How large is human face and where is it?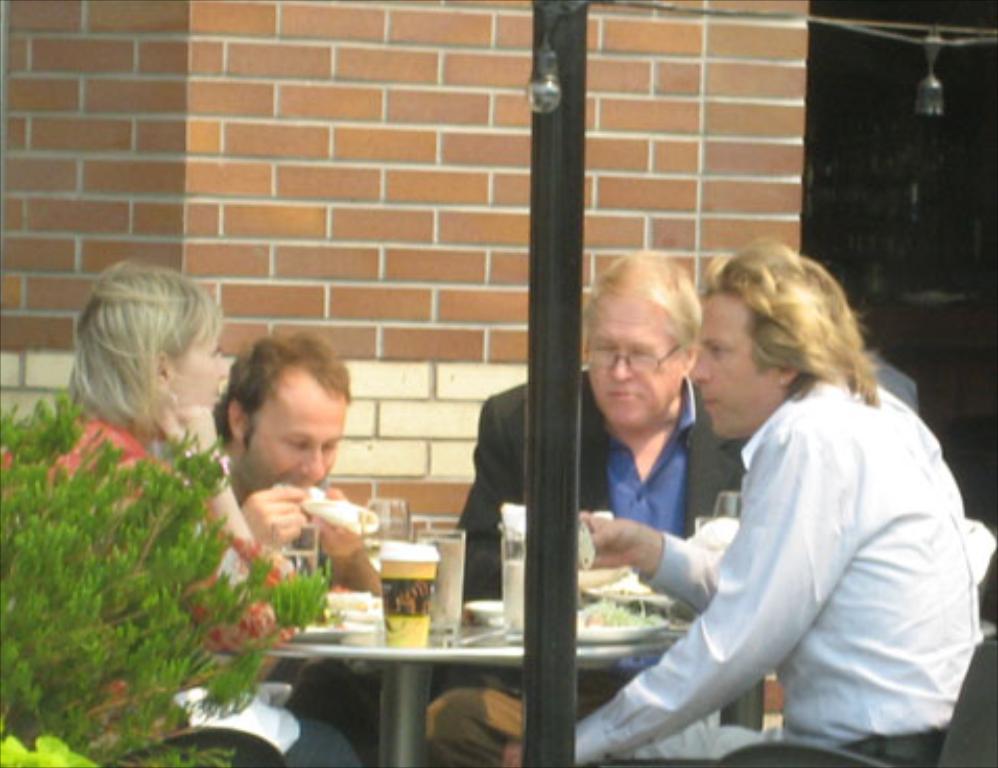
Bounding box: x1=689 y1=296 x2=779 y2=434.
